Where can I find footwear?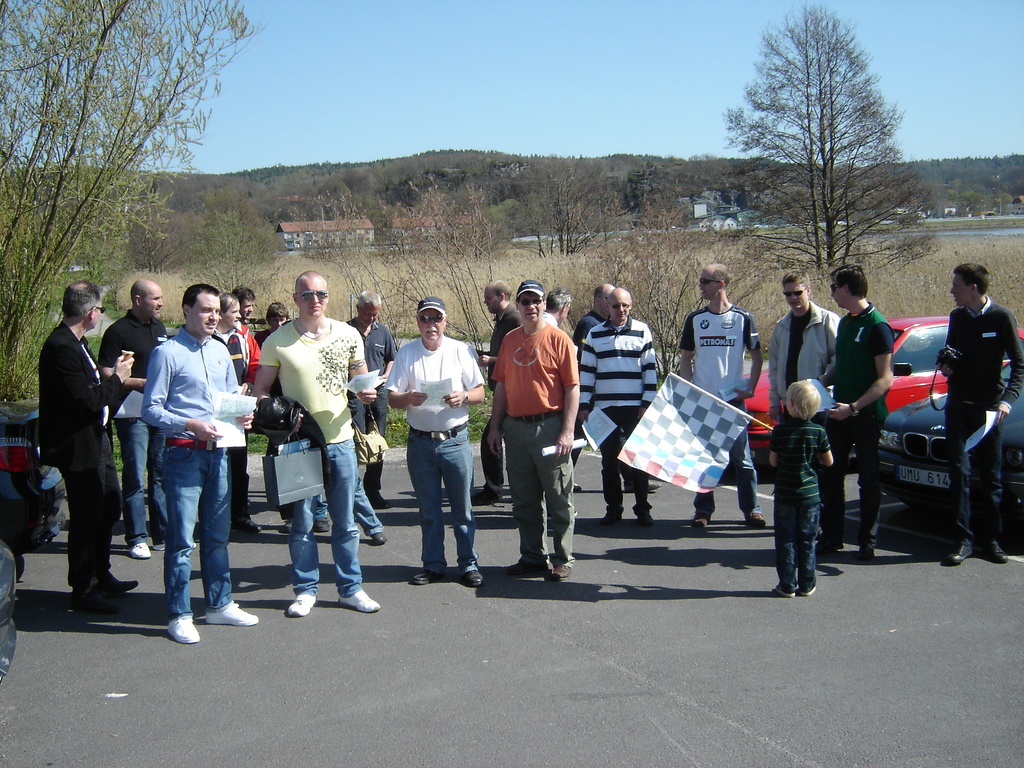
You can find it at BBox(129, 542, 146, 558).
